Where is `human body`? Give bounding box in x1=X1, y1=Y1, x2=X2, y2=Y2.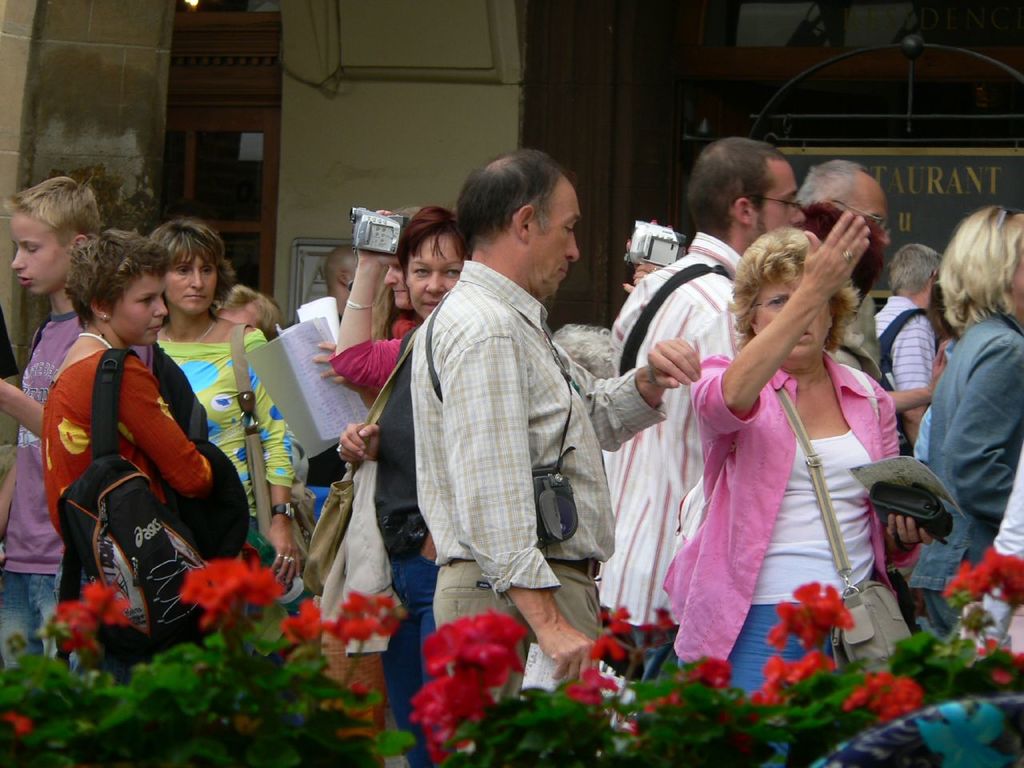
x1=0, y1=174, x2=112, y2=650.
